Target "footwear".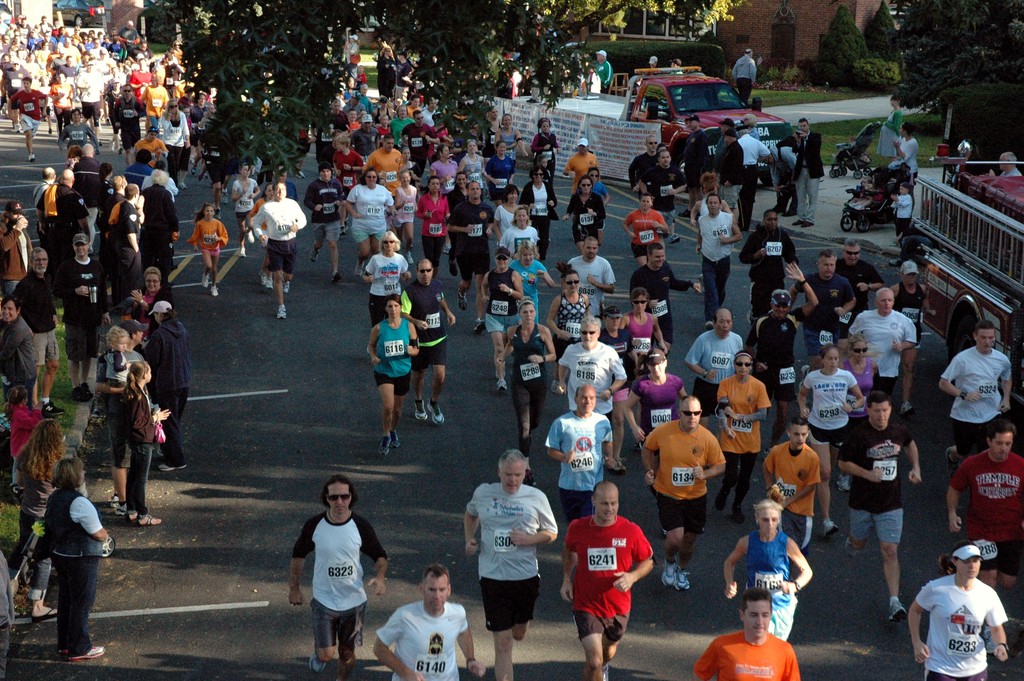
Target region: [388, 432, 400, 451].
